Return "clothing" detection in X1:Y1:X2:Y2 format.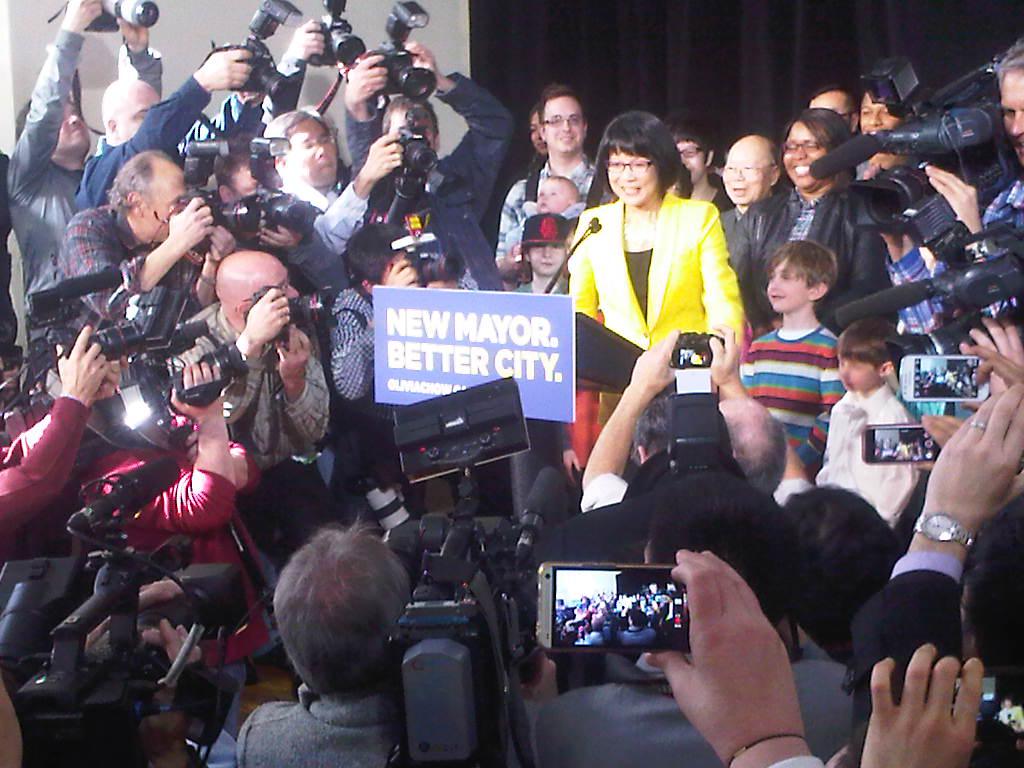
240:680:390:765.
